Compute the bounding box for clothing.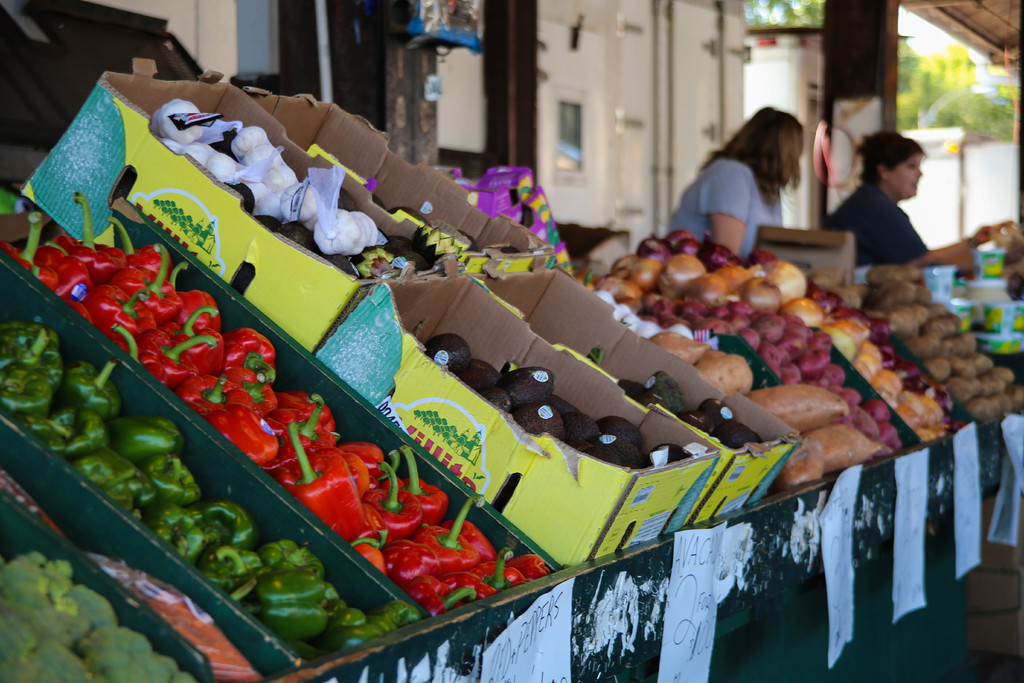
pyautogui.locateOnScreen(804, 170, 932, 274).
